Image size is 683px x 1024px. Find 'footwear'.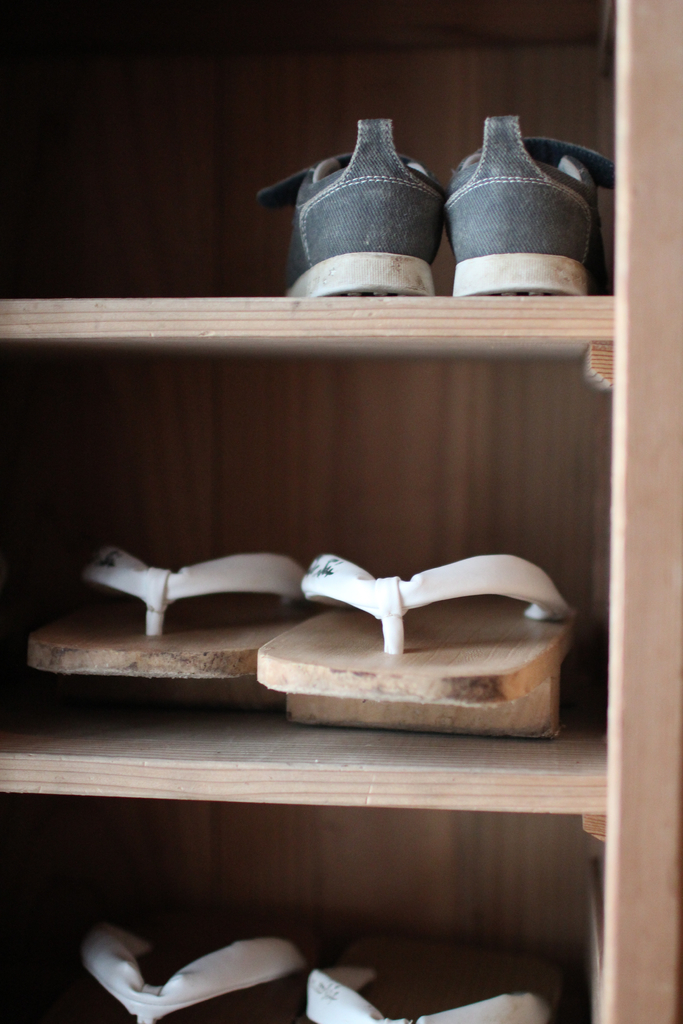
x1=445, y1=111, x2=620, y2=290.
